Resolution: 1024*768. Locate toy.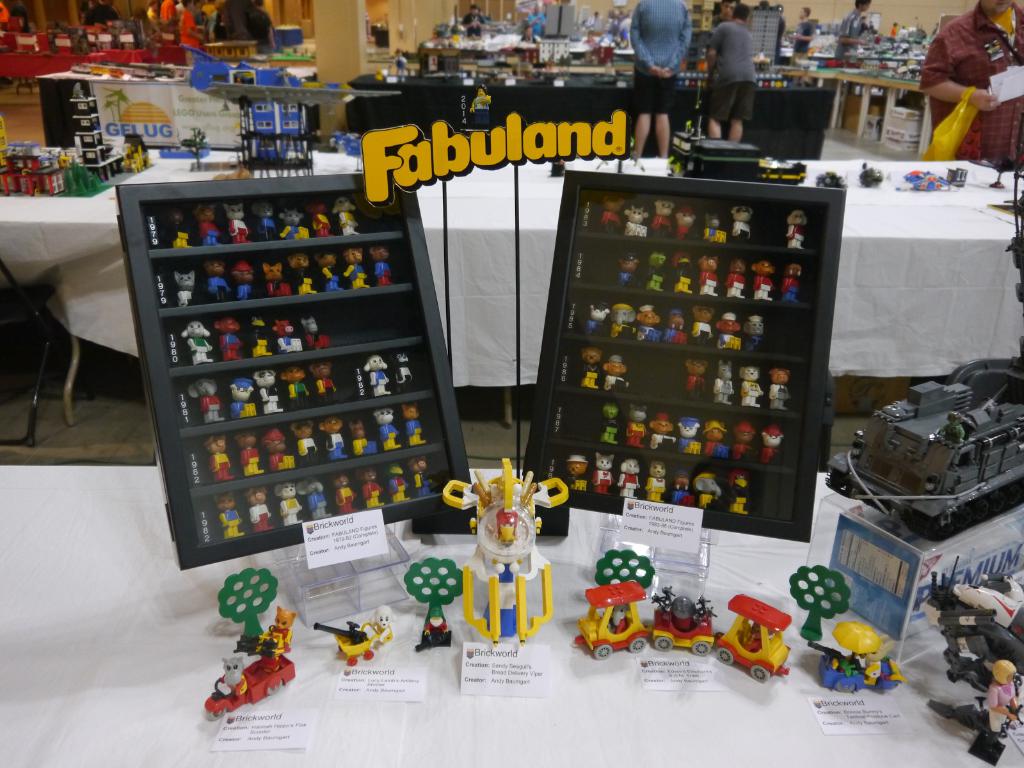
rect(333, 474, 357, 515).
